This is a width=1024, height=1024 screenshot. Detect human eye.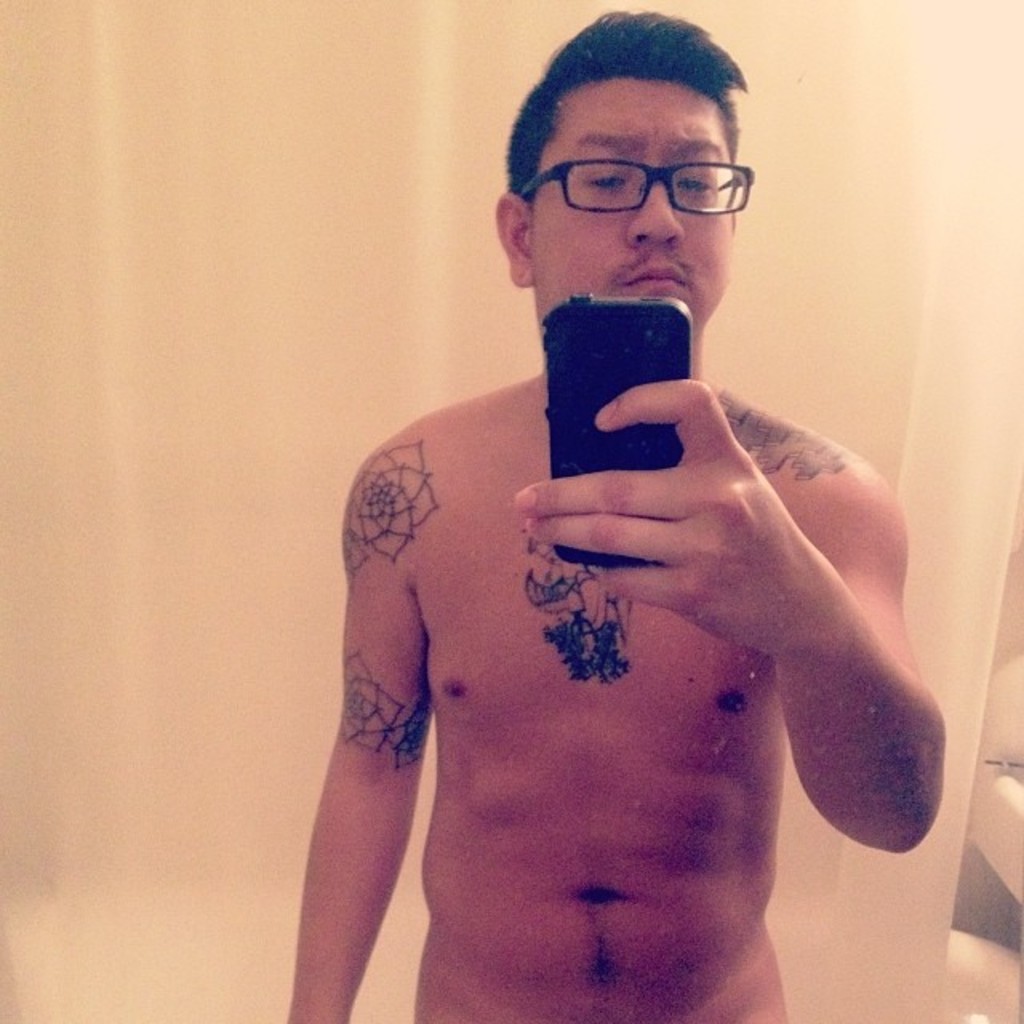
region(578, 163, 635, 200).
